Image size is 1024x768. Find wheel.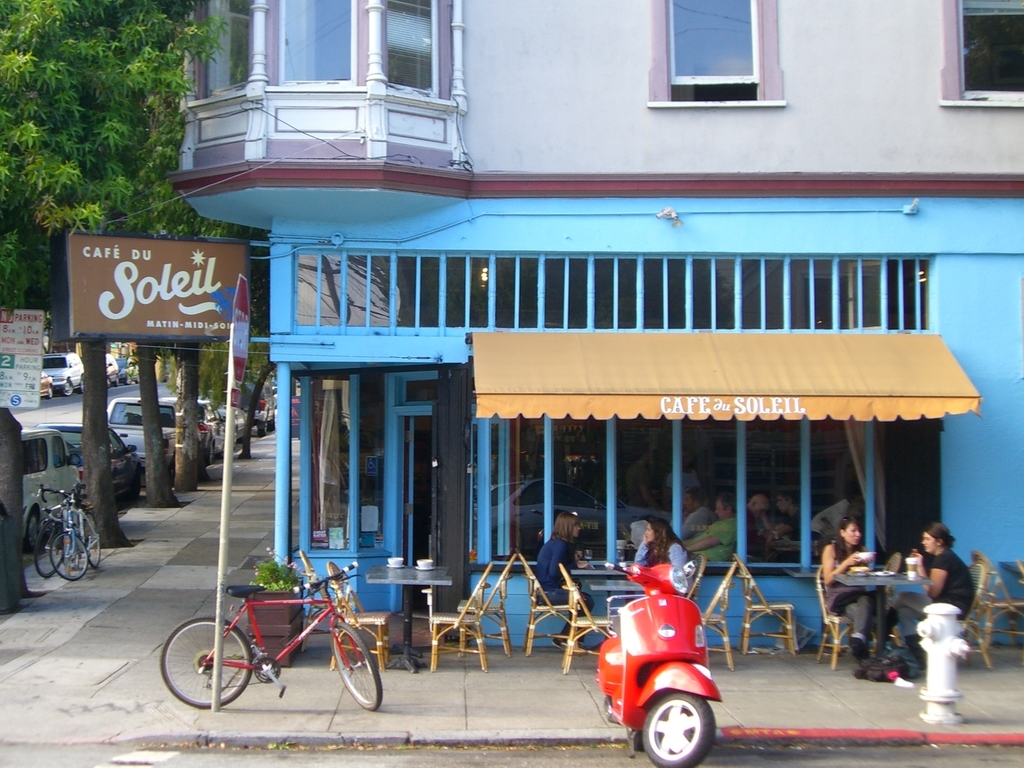
[160, 633, 244, 716].
